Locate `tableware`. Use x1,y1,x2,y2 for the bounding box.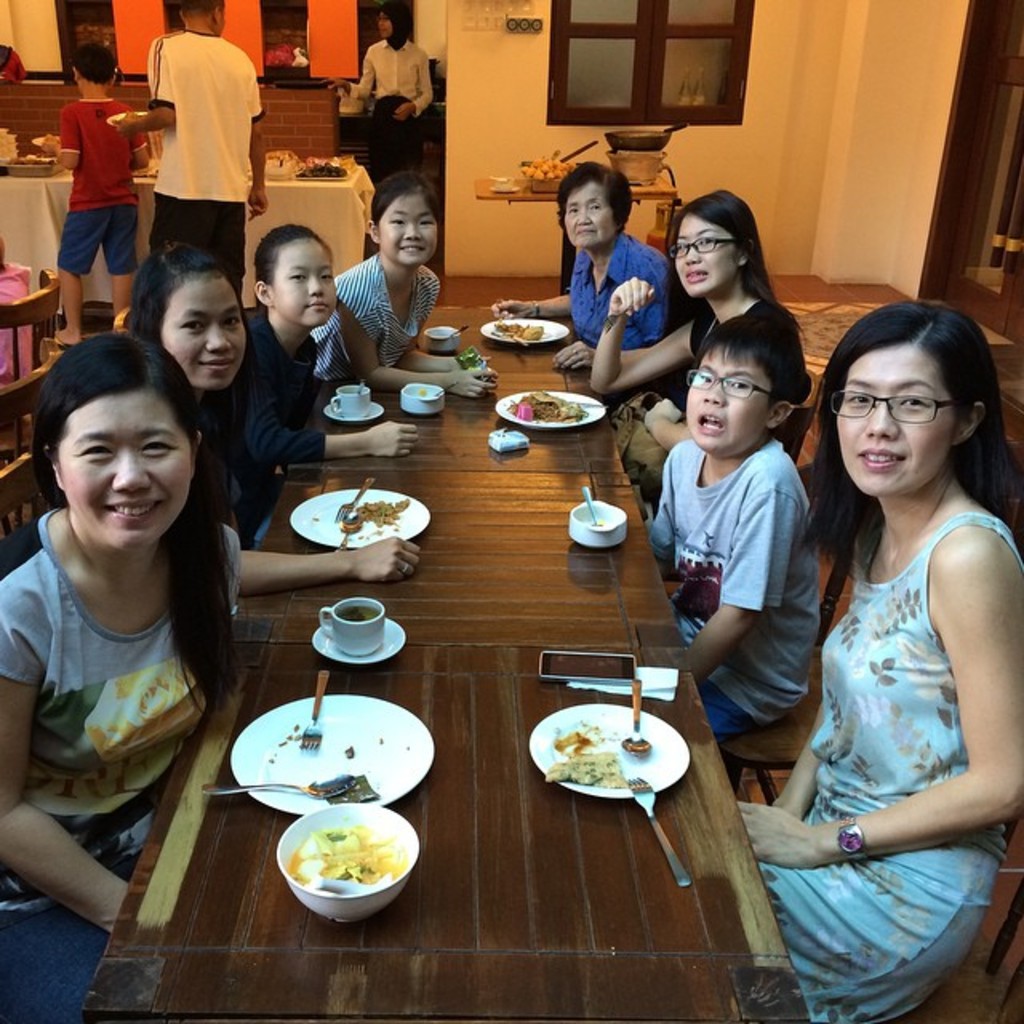
355,373,370,398.
